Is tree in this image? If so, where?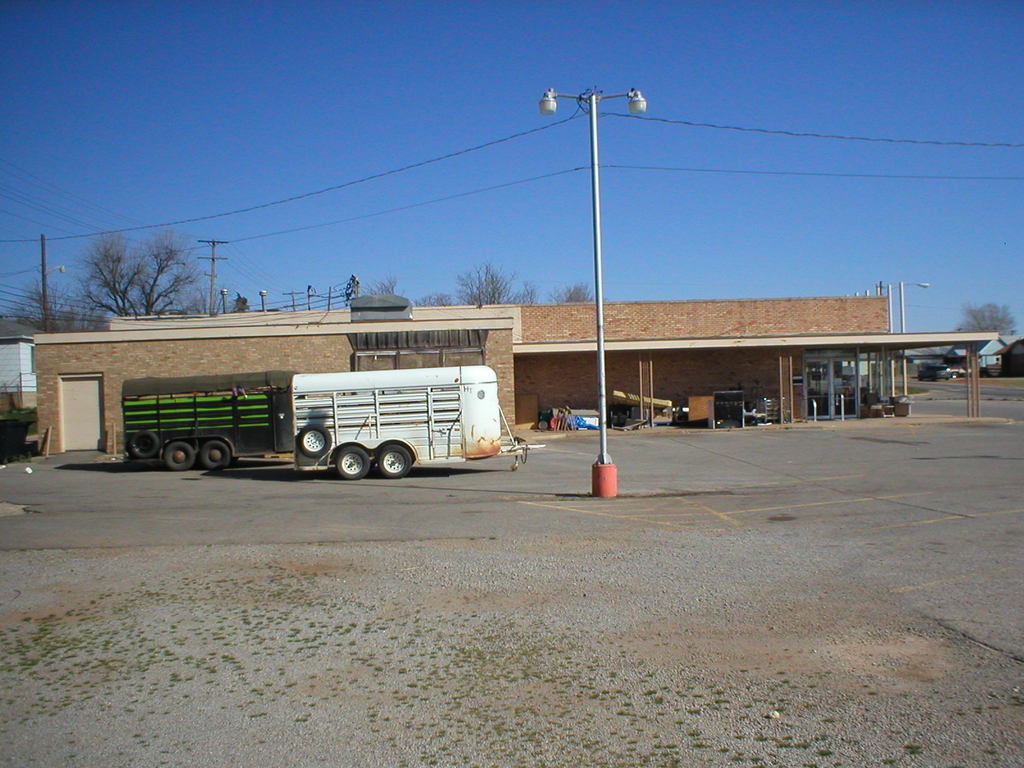
Yes, at l=68, t=225, r=197, b=310.
